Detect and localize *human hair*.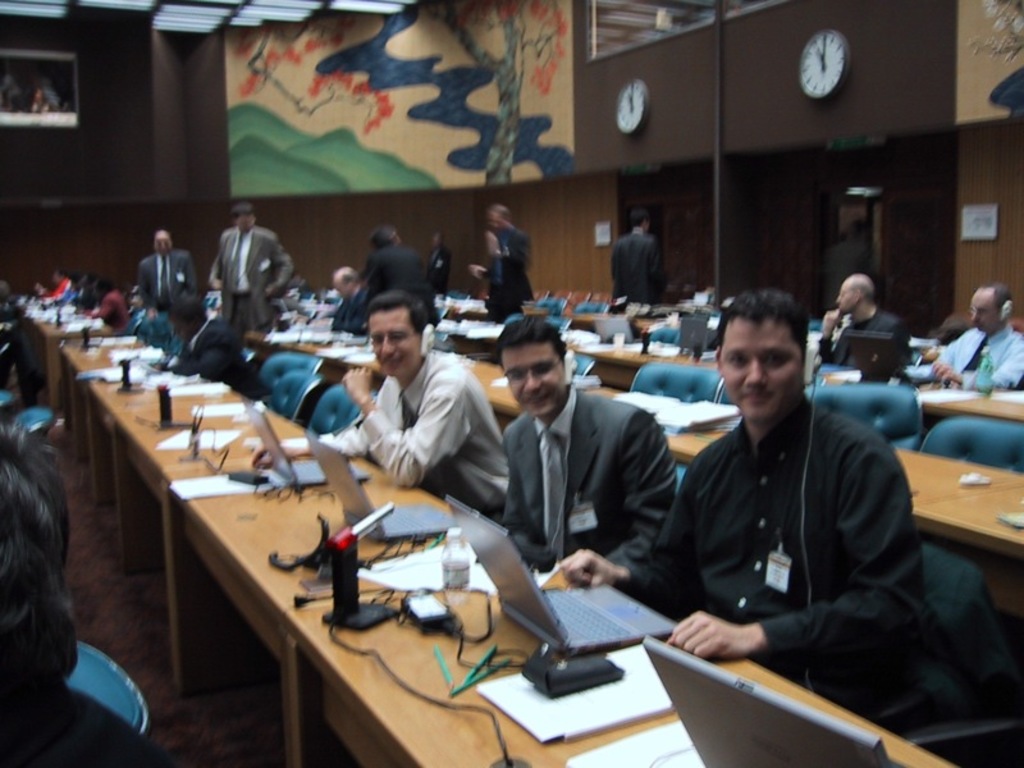
Localized at [x1=375, y1=280, x2=439, y2=339].
